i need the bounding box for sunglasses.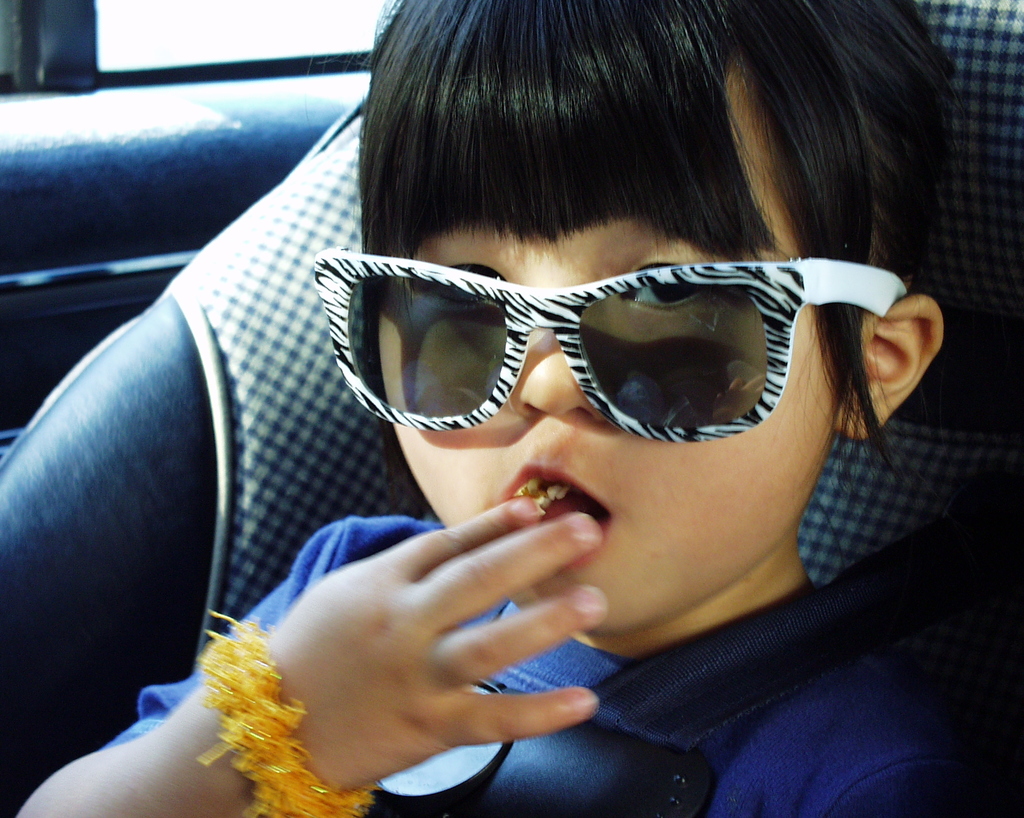
Here it is: <bbox>313, 245, 913, 439</bbox>.
